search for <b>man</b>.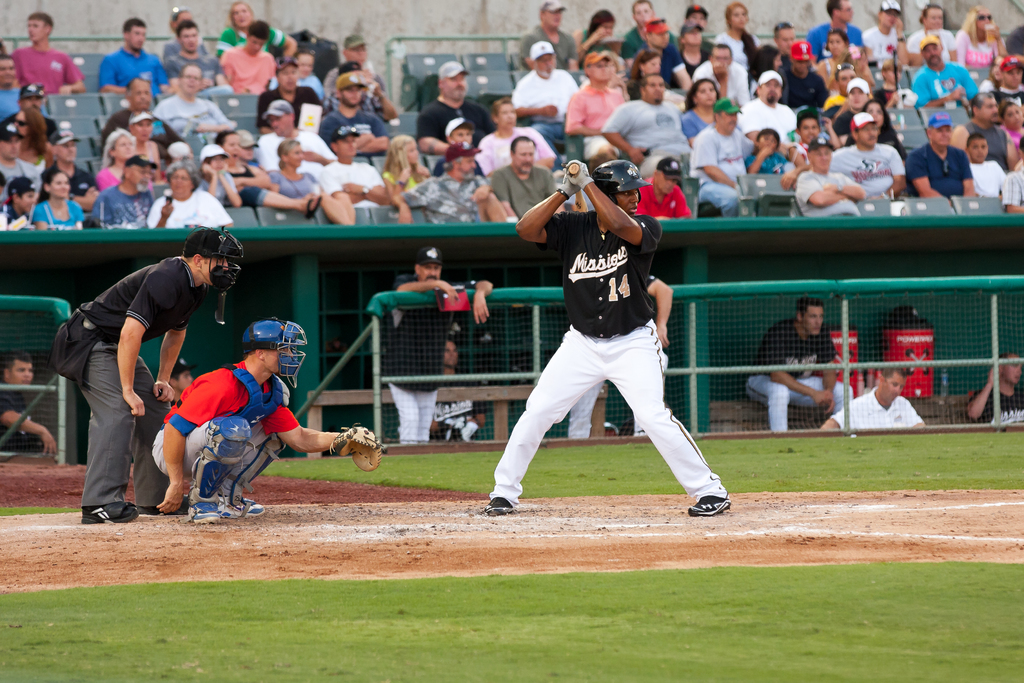
Found at 731 65 797 142.
